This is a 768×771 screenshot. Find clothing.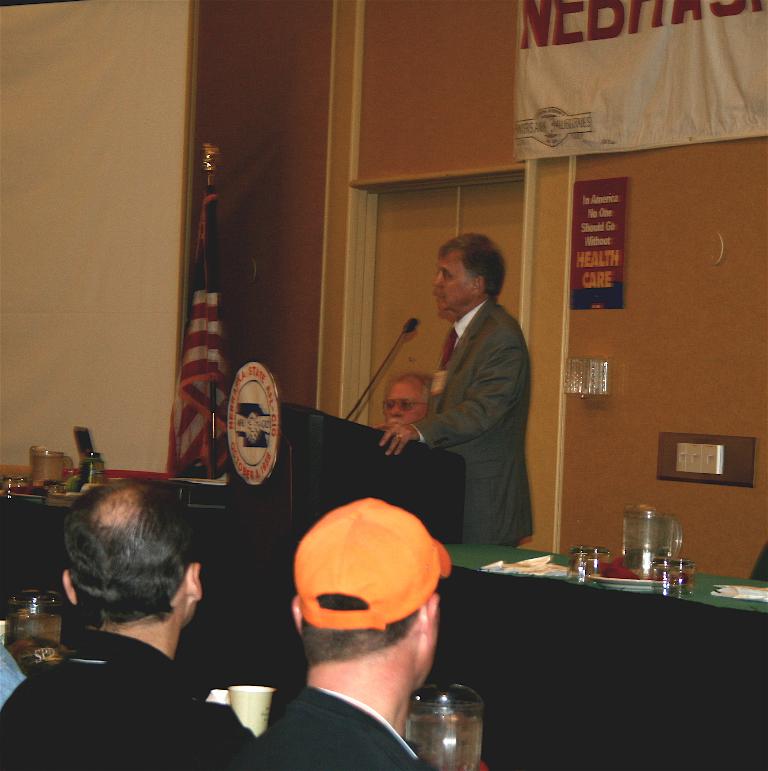
Bounding box: (x1=244, y1=686, x2=424, y2=770).
